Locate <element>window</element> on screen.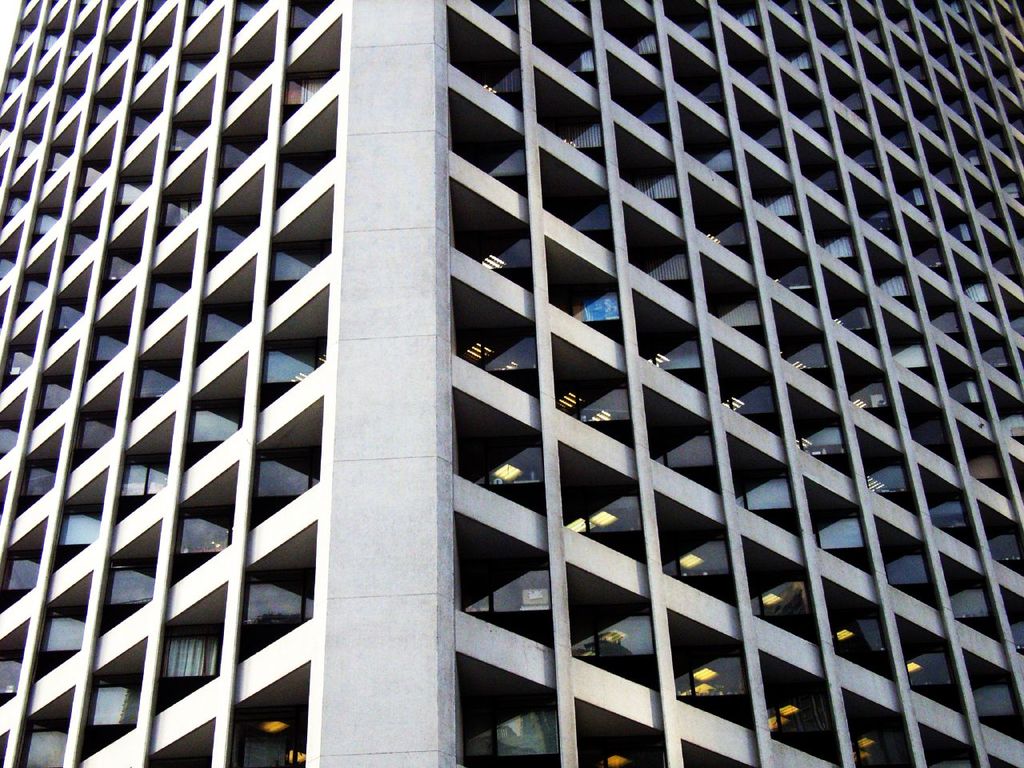
On screen at [162,192,202,226].
